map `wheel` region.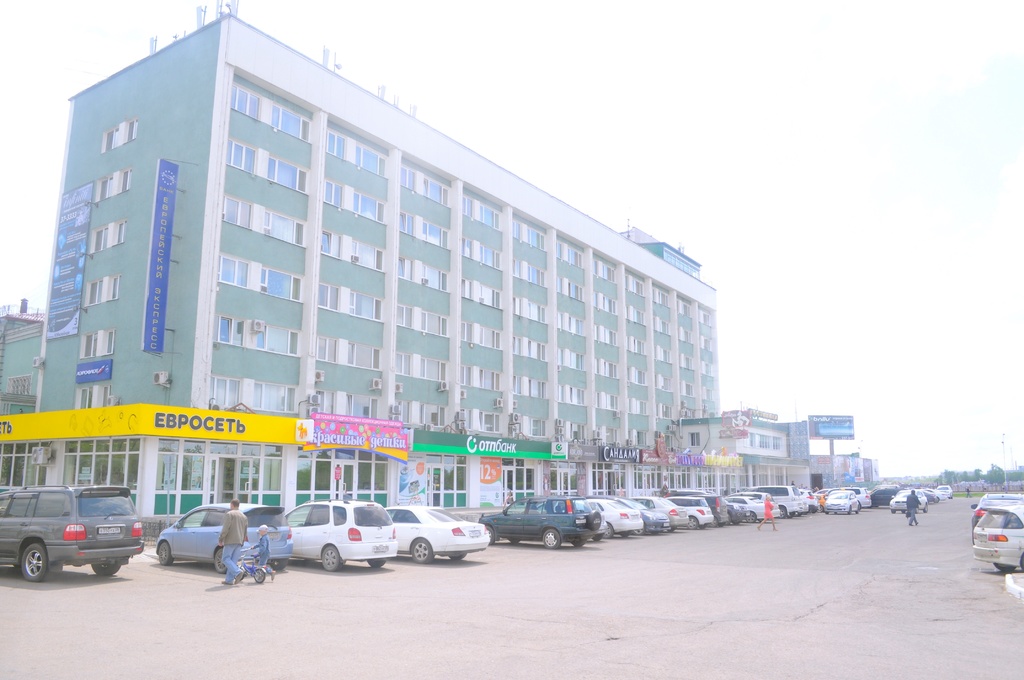
Mapped to Rect(573, 538, 586, 547).
